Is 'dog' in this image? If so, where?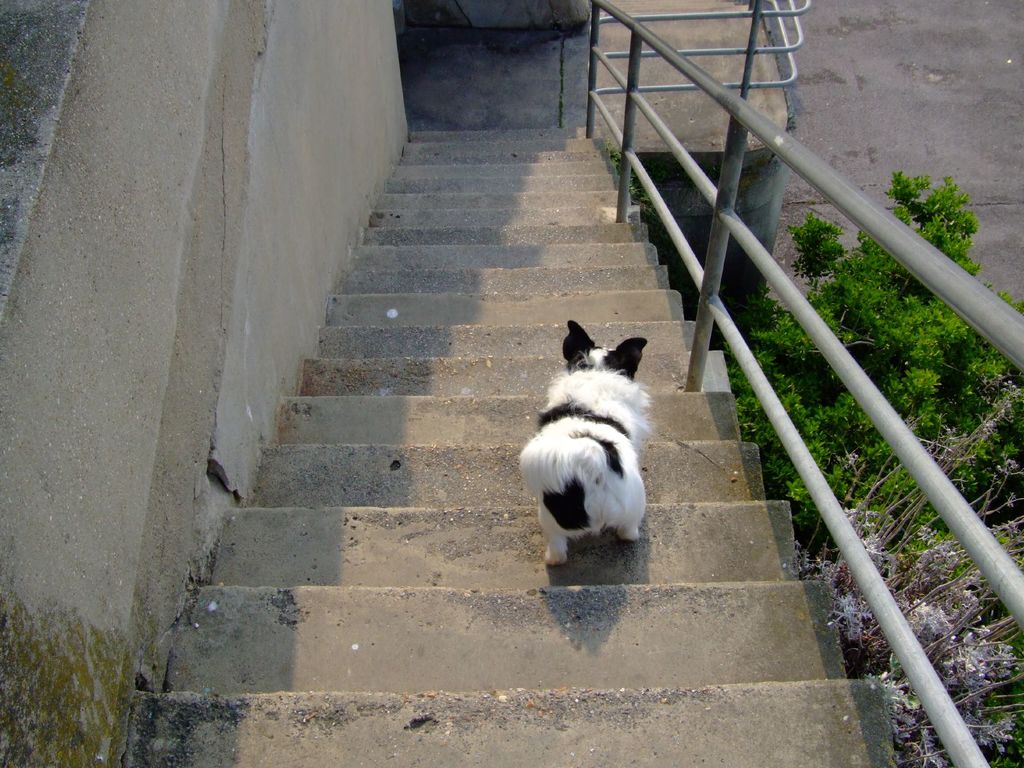
Yes, at Rect(518, 321, 646, 569).
